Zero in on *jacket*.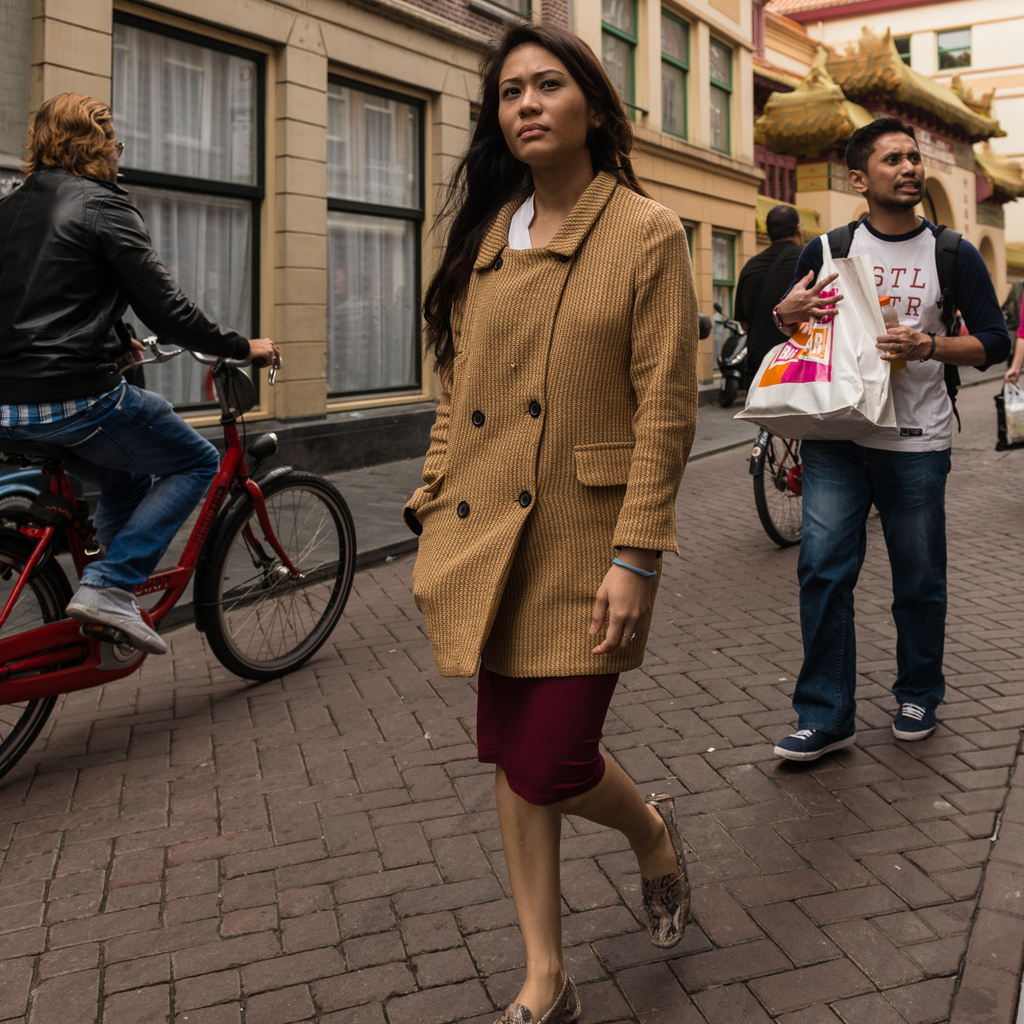
Zeroed in: x1=0 y1=163 x2=250 y2=405.
